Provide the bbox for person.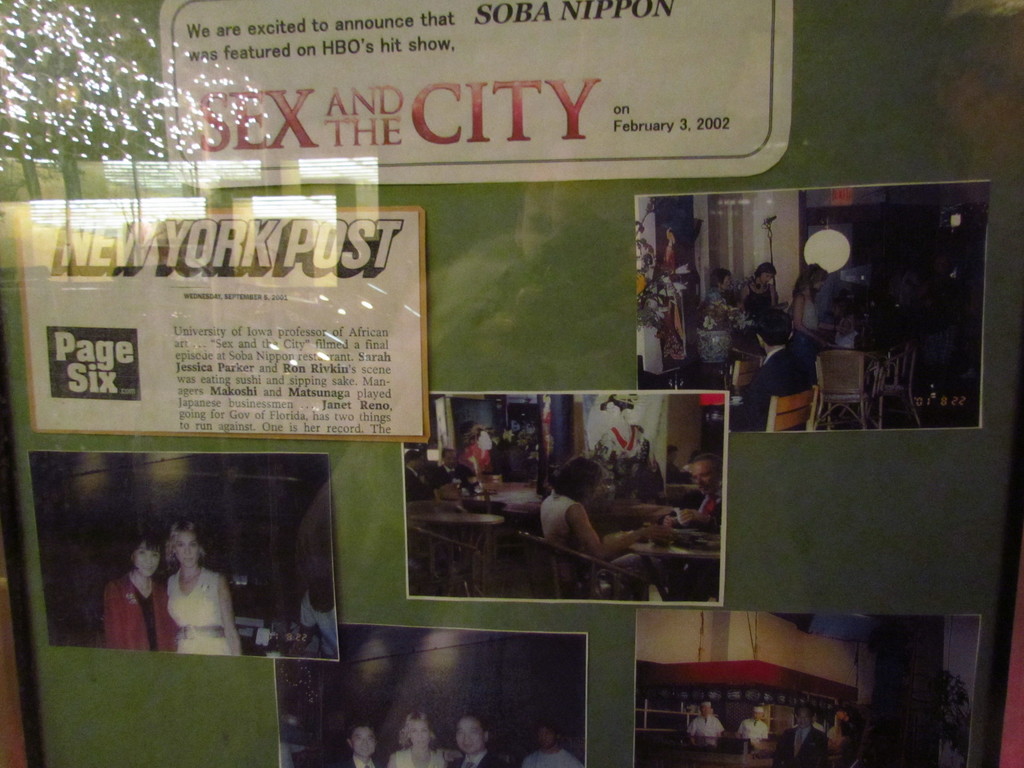
box=[452, 711, 503, 767].
